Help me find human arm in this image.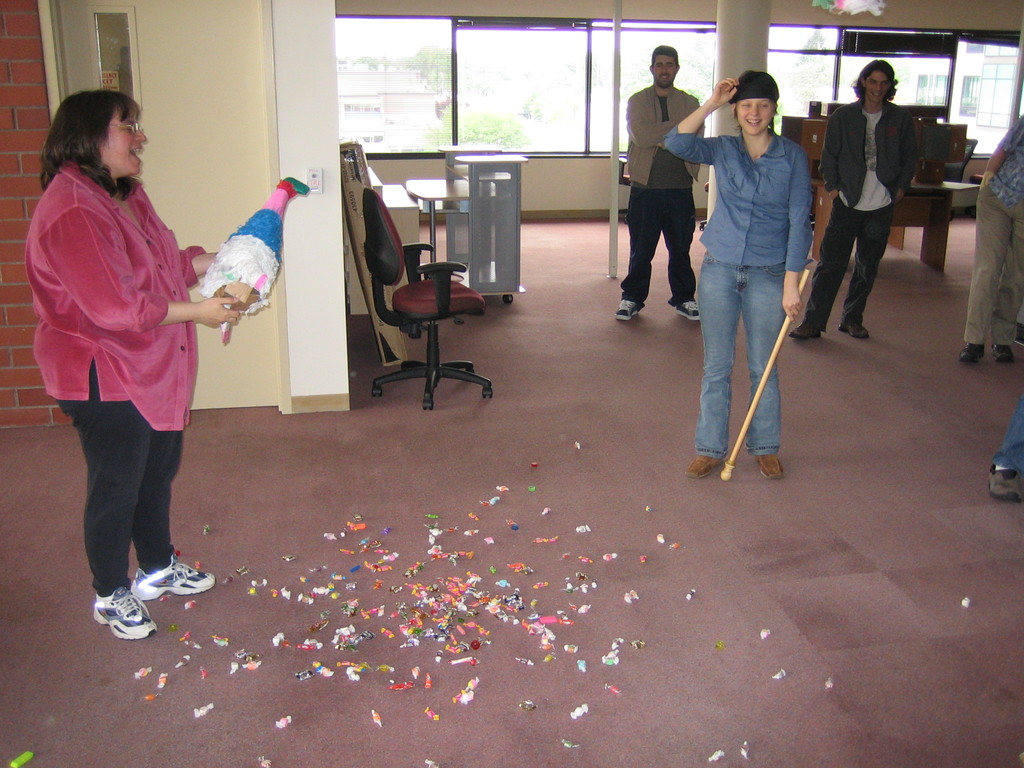
Found it: (988,115,1020,175).
